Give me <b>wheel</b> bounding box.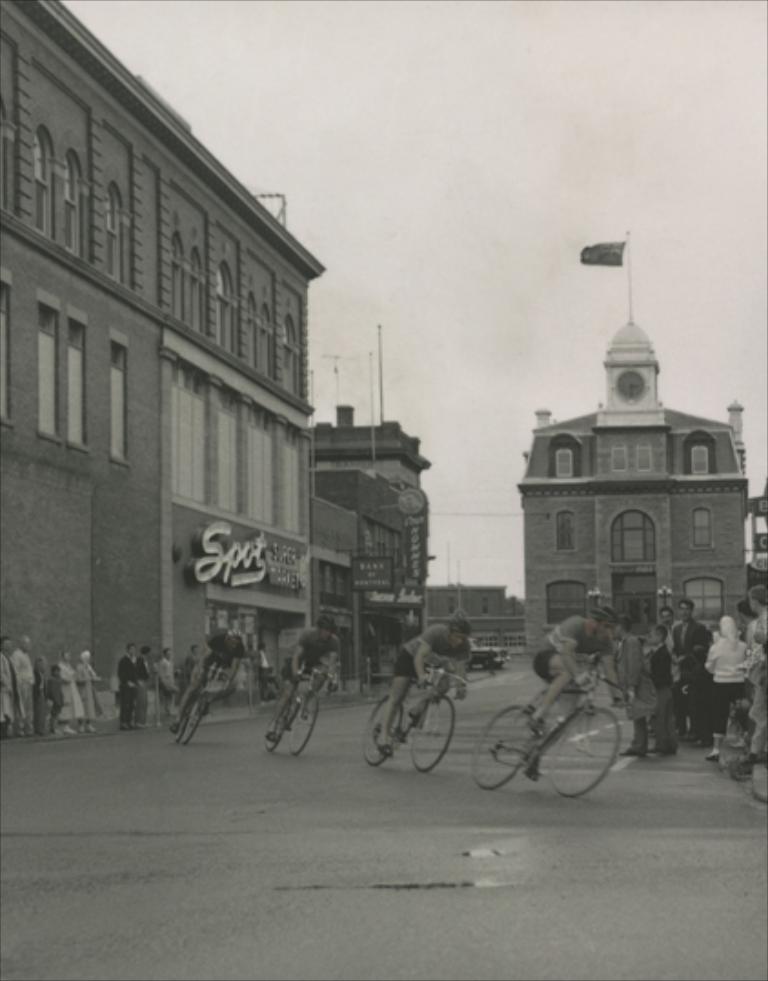
(left=362, top=690, right=404, bottom=766).
